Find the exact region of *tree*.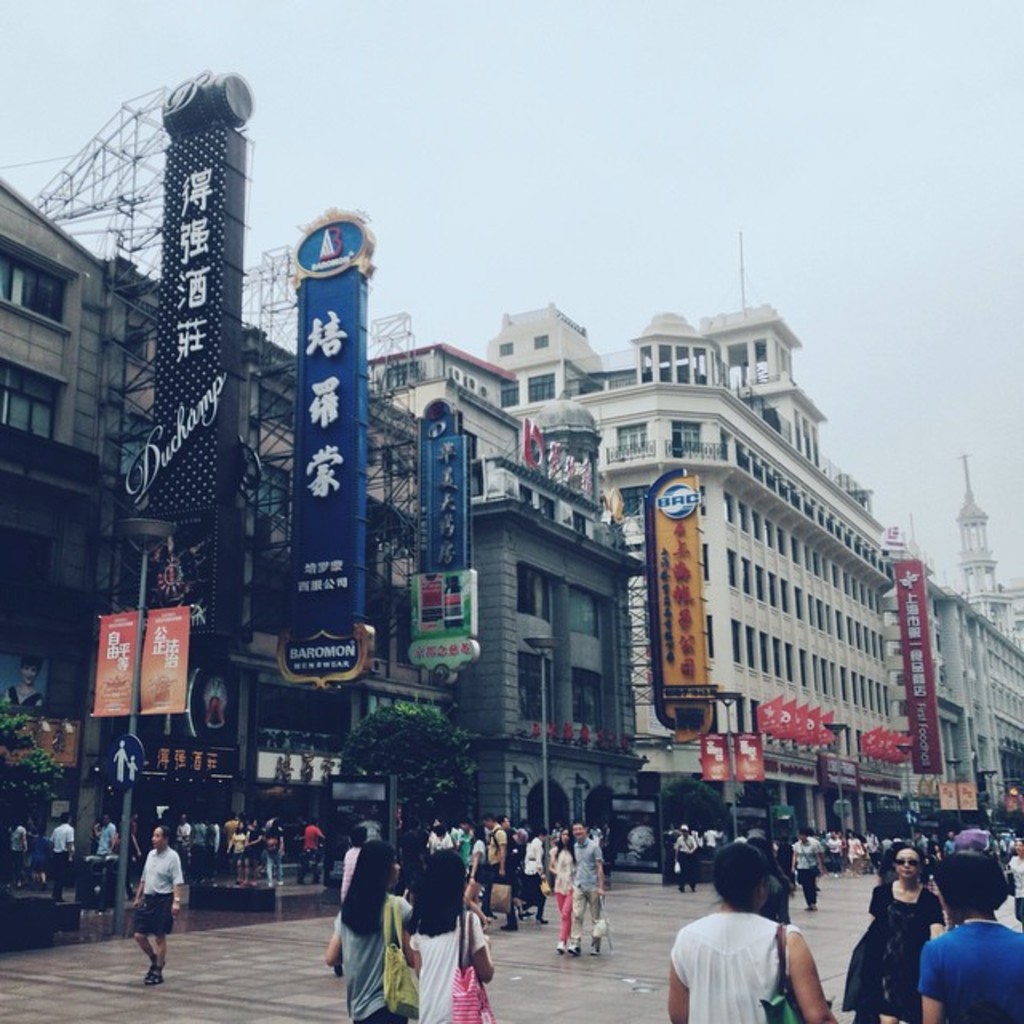
Exact region: (x1=0, y1=709, x2=58, y2=827).
